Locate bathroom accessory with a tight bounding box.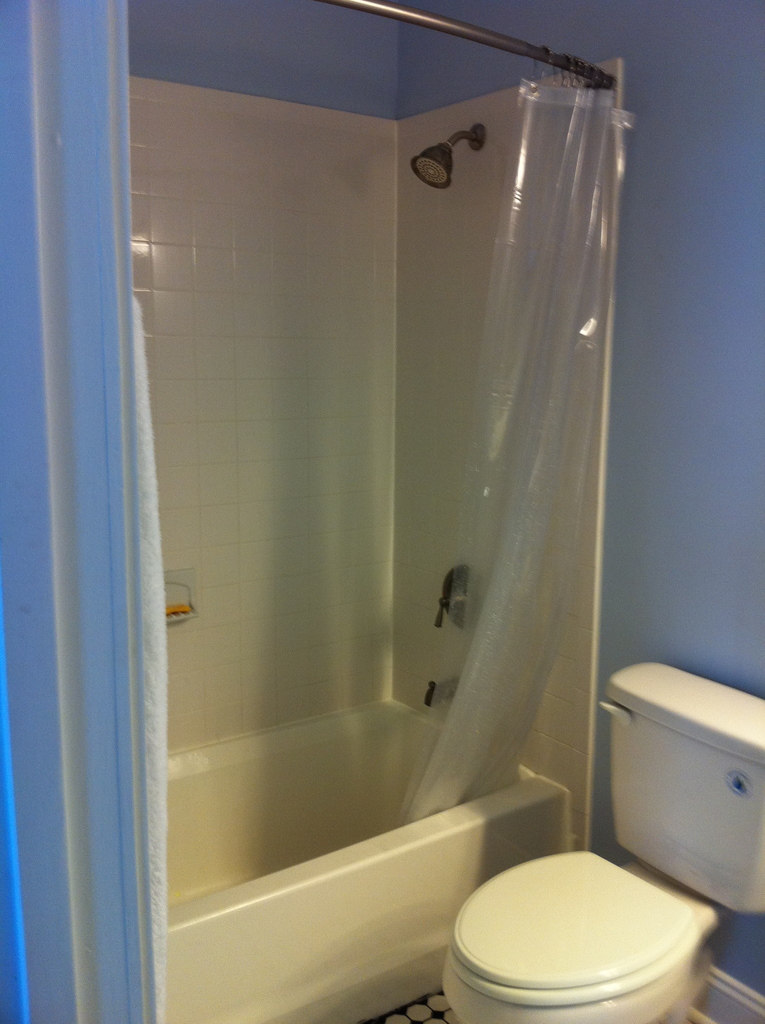
[x1=425, y1=678, x2=435, y2=706].
